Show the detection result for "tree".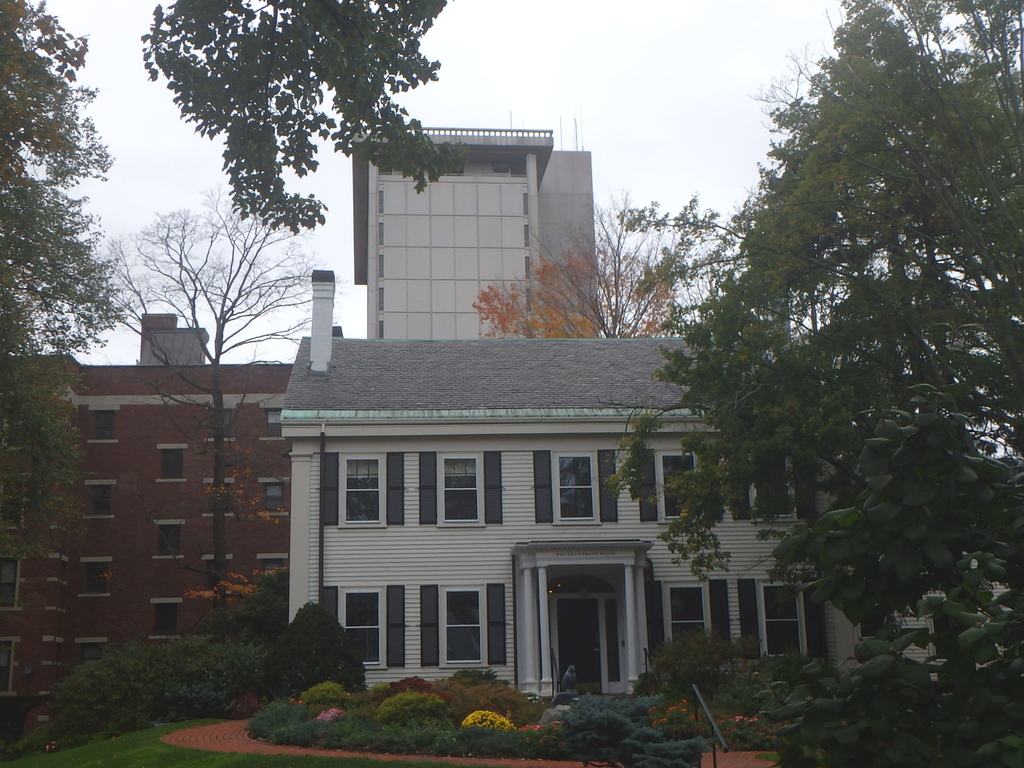
detection(140, 0, 470, 237).
